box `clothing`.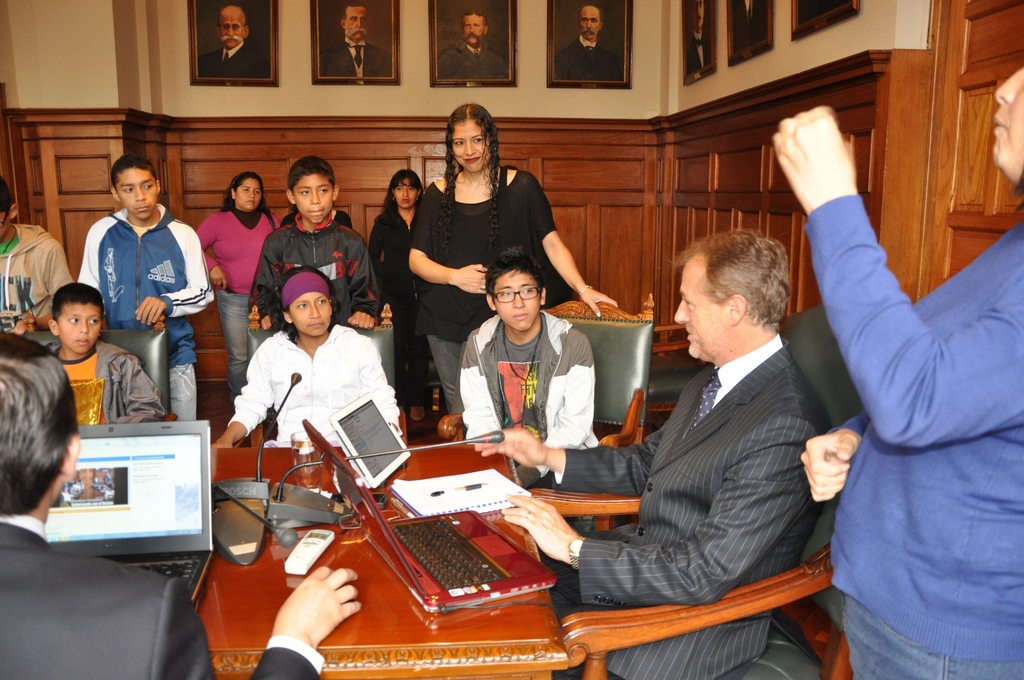
Rect(406, 166, 553, 419).
